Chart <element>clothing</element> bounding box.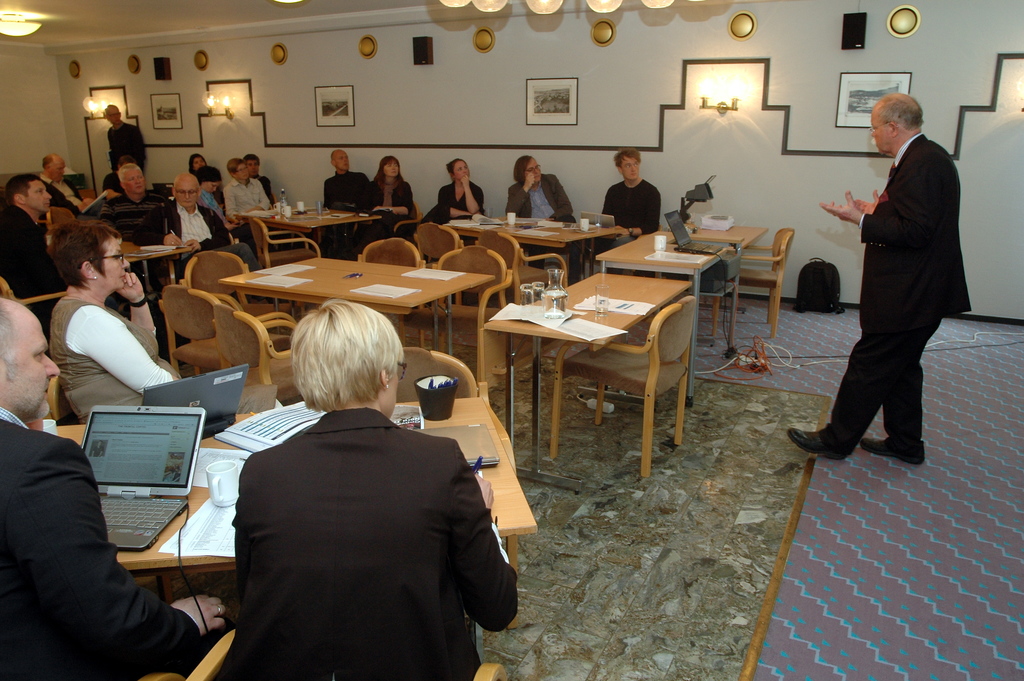
Charted: bbox=(603, 183, 660, 246).
